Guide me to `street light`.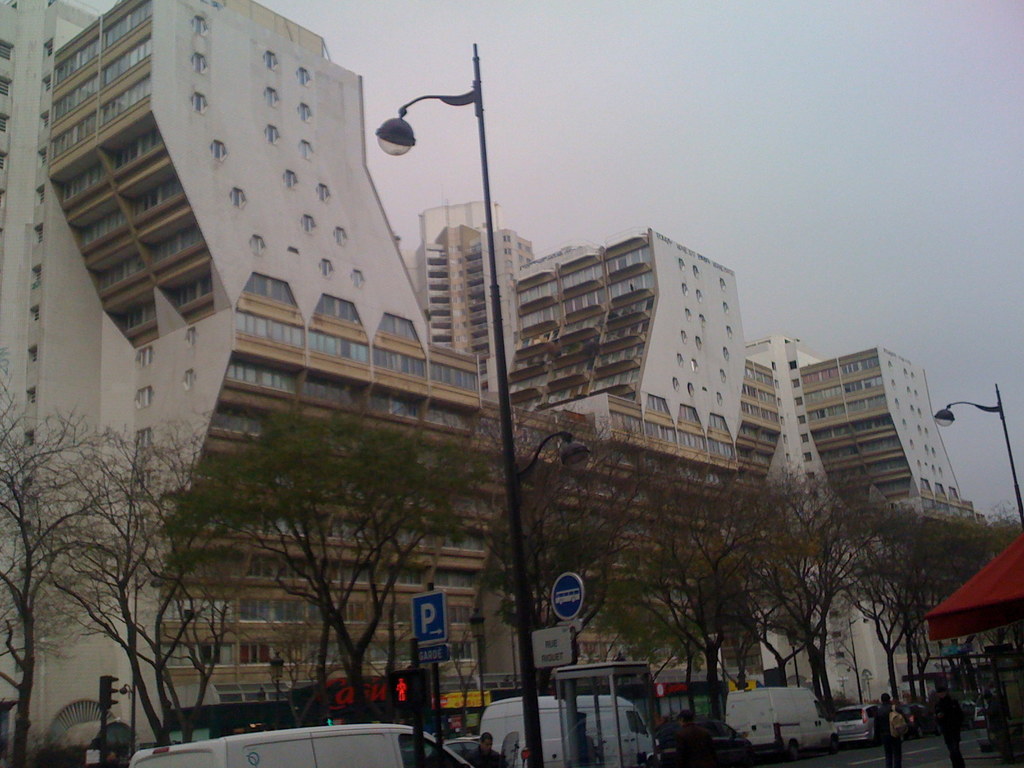
Guidance: bbox(351, 36, 579, 537).
